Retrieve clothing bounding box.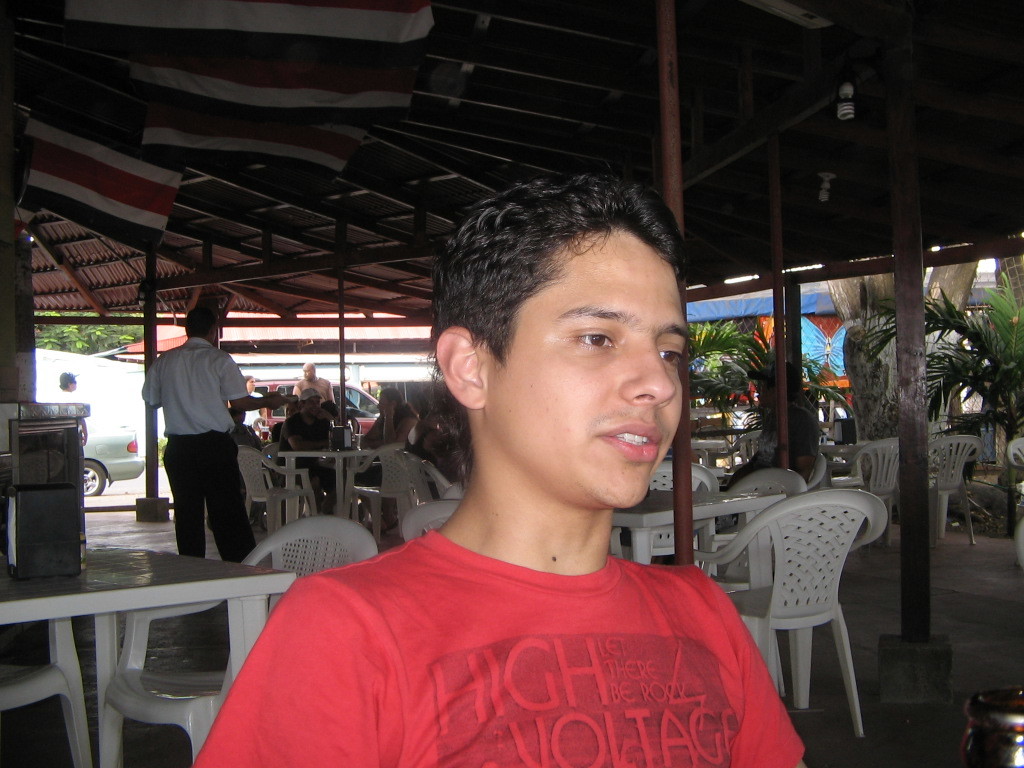
Bounding box: (left=352, top=405, right=416, bottom=492).
